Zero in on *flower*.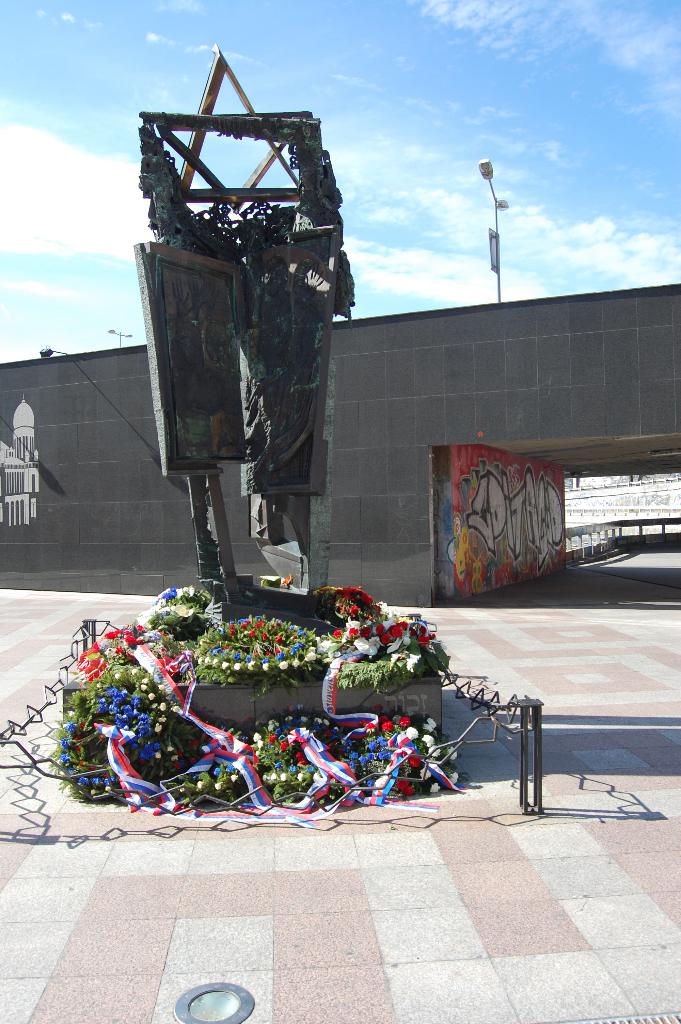
Zeroed in: (left=446, top=767, right=459, bottom=788).
